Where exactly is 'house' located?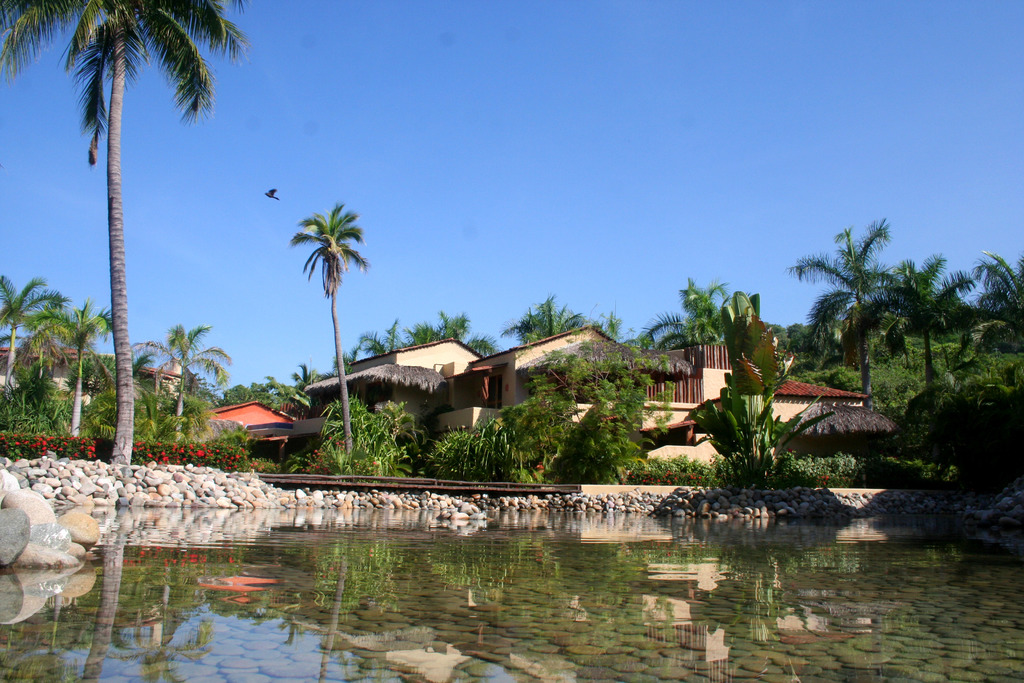
Its bounding box is x1=7 y1=348 x2=220 y2=469.
